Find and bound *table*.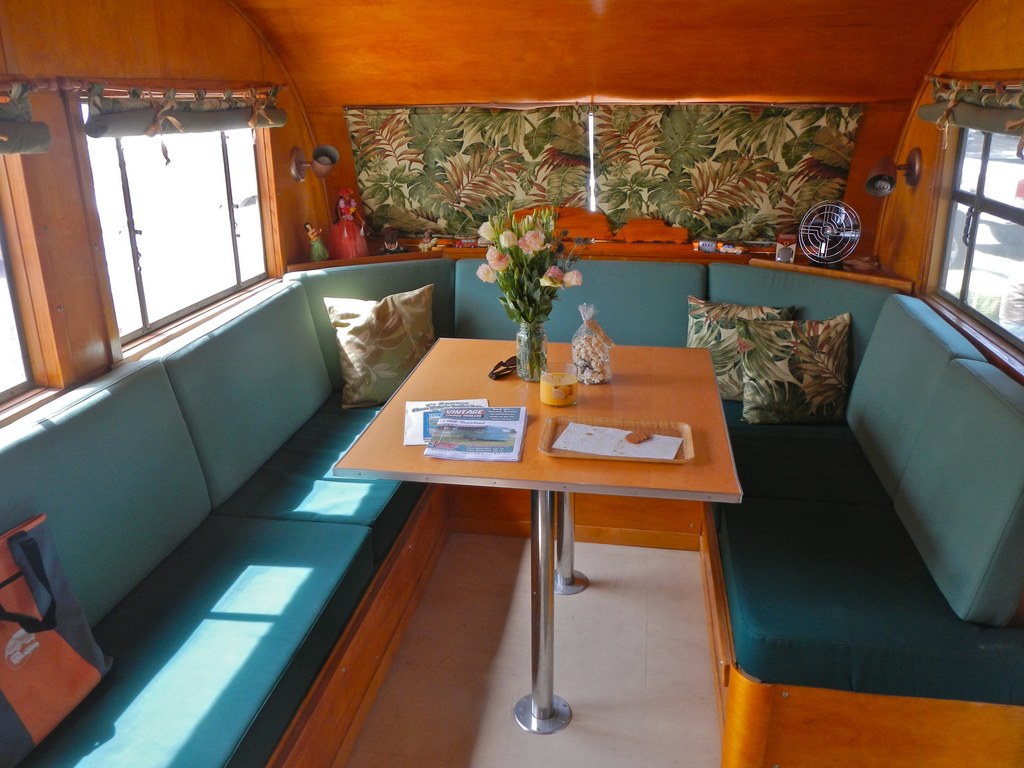
Bound: 334 330 749 737.
